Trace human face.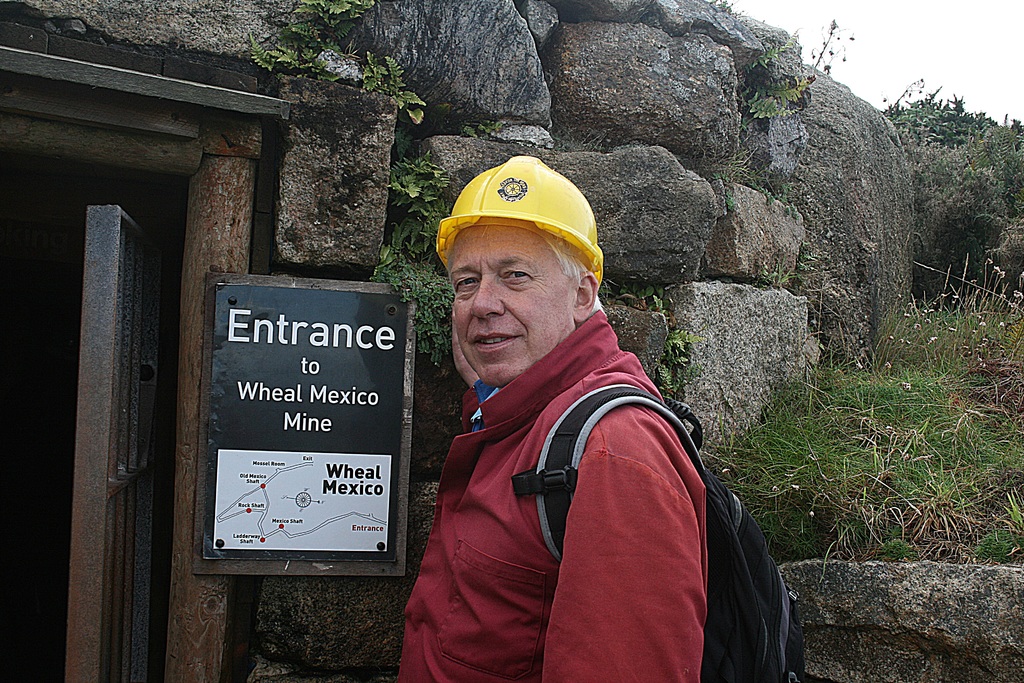
Traced to (452, 228, 573, 388).
